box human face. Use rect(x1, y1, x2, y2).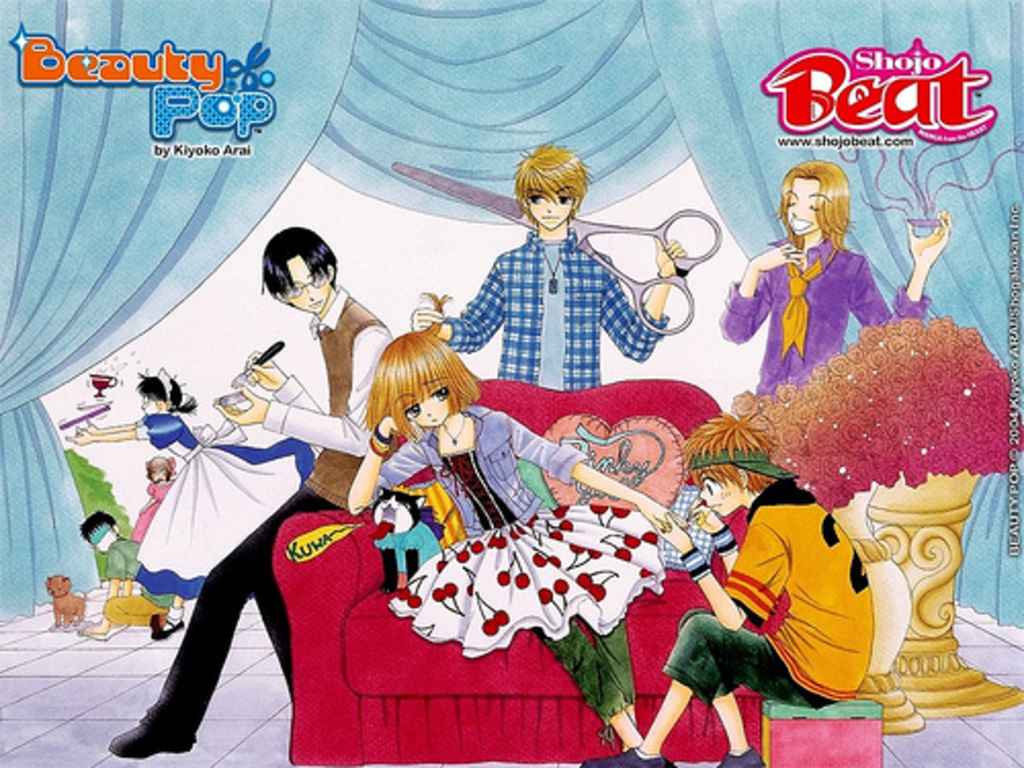
rect(784, 180, 829, 240).
